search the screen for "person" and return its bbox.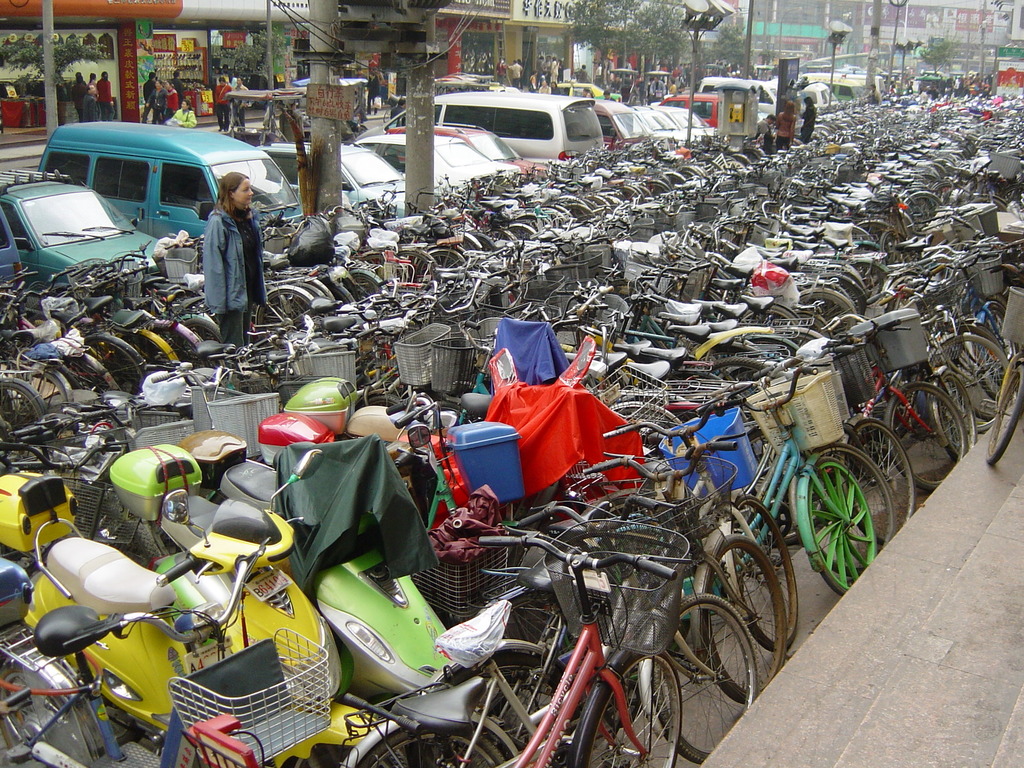
Found: 204:170:269:341.
